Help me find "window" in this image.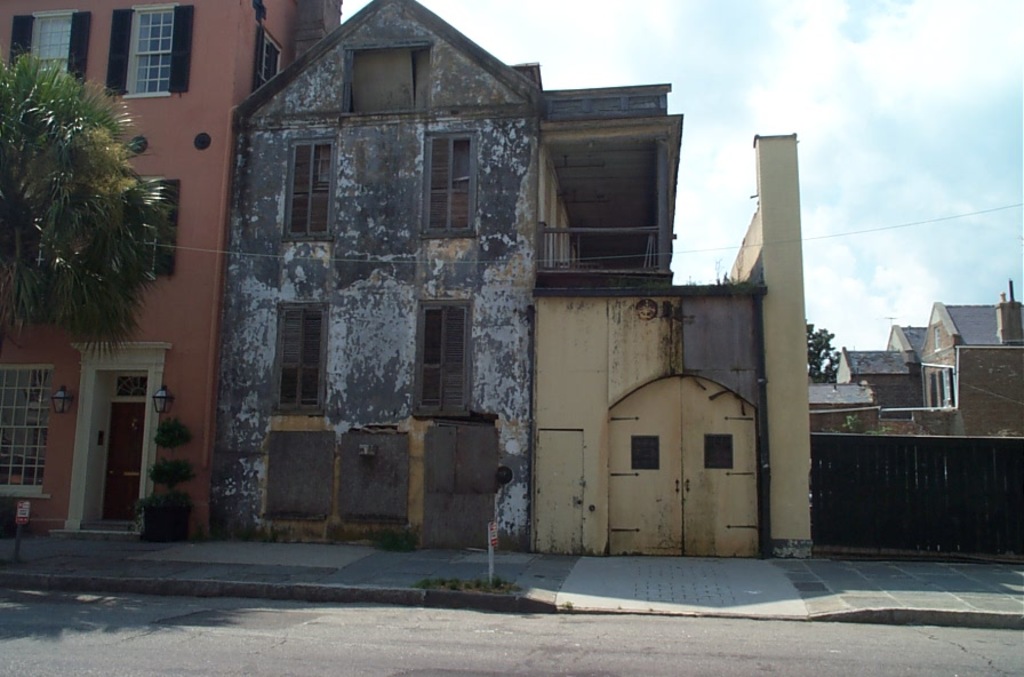
Found it: (x1=704, y1=438, x2=737, y2=472).
